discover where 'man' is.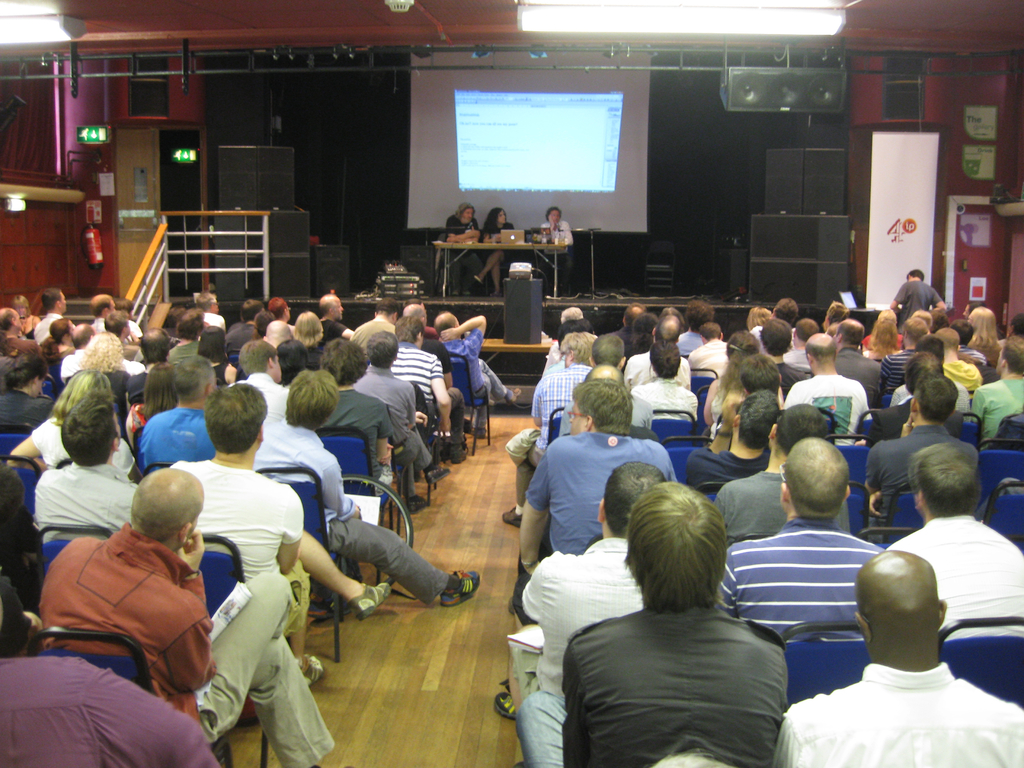
Discovered at {"left": 738, "top": 352, "right": 783, "bottom": 388}.
